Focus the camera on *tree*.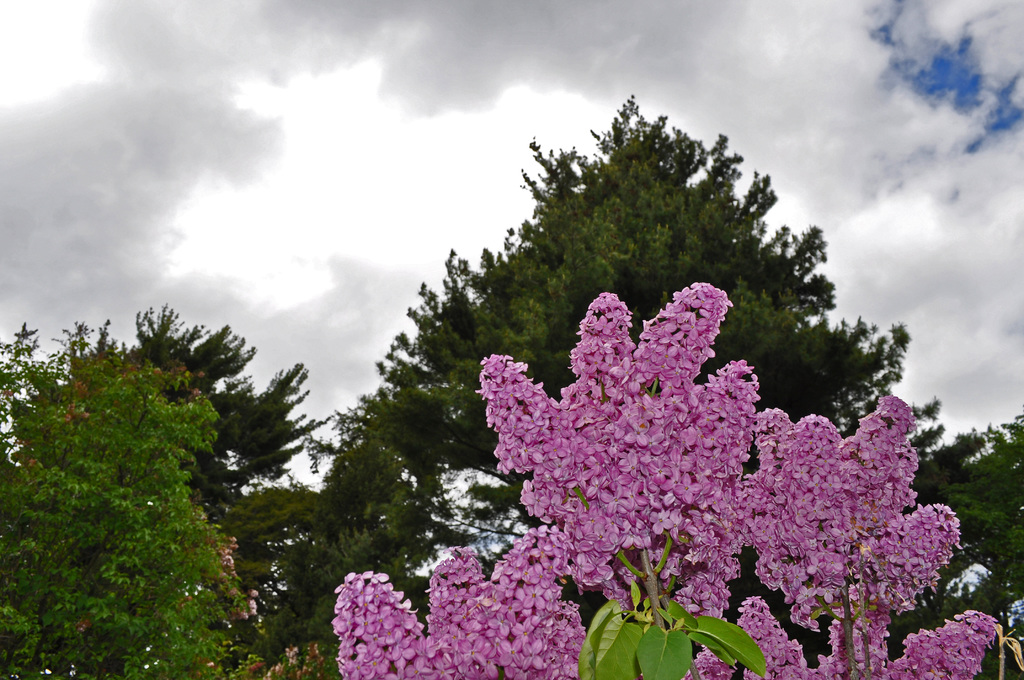
Focus region: region(0, 303, 335, 599).
